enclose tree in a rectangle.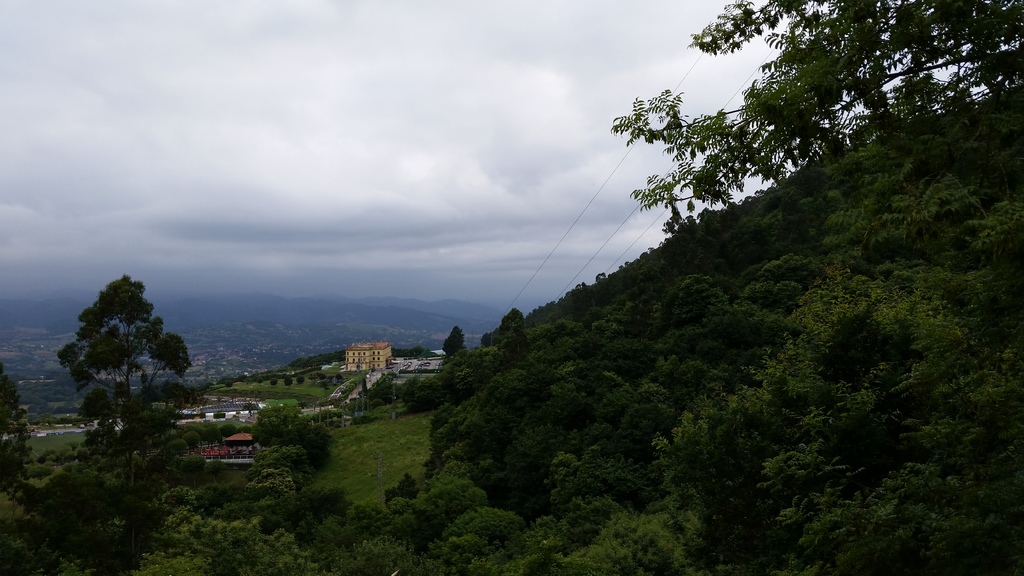
<box>237,406,336,477</box>.
